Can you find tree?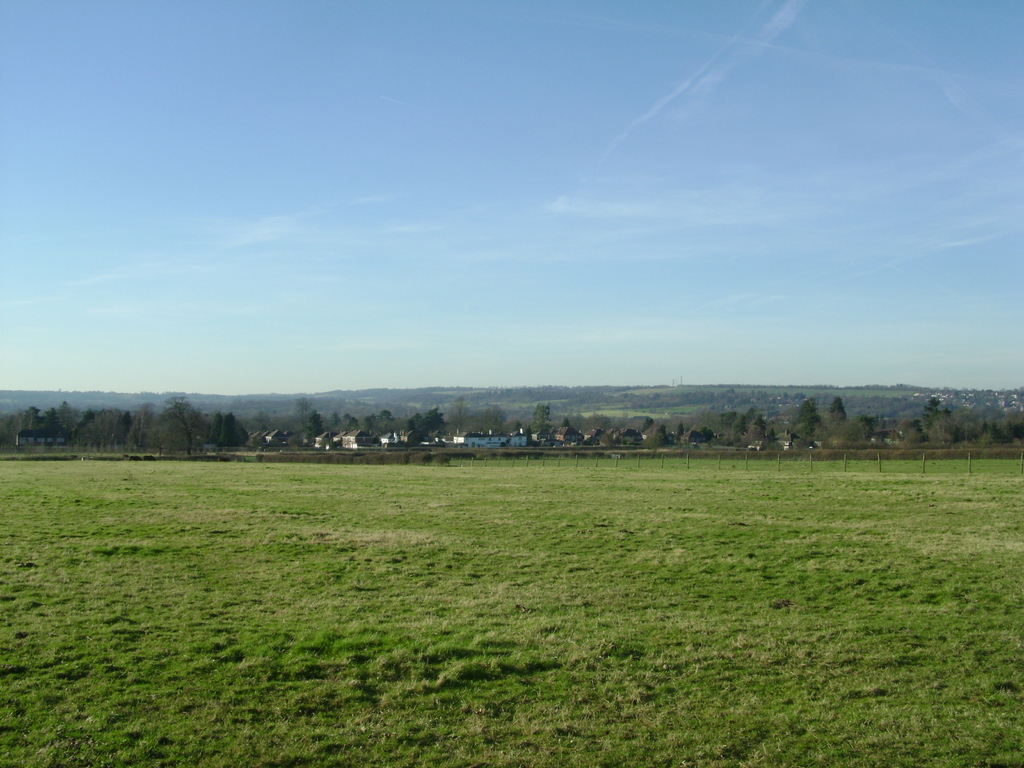
Yes, bounding box: BBox(530, 402, 558, 440).
